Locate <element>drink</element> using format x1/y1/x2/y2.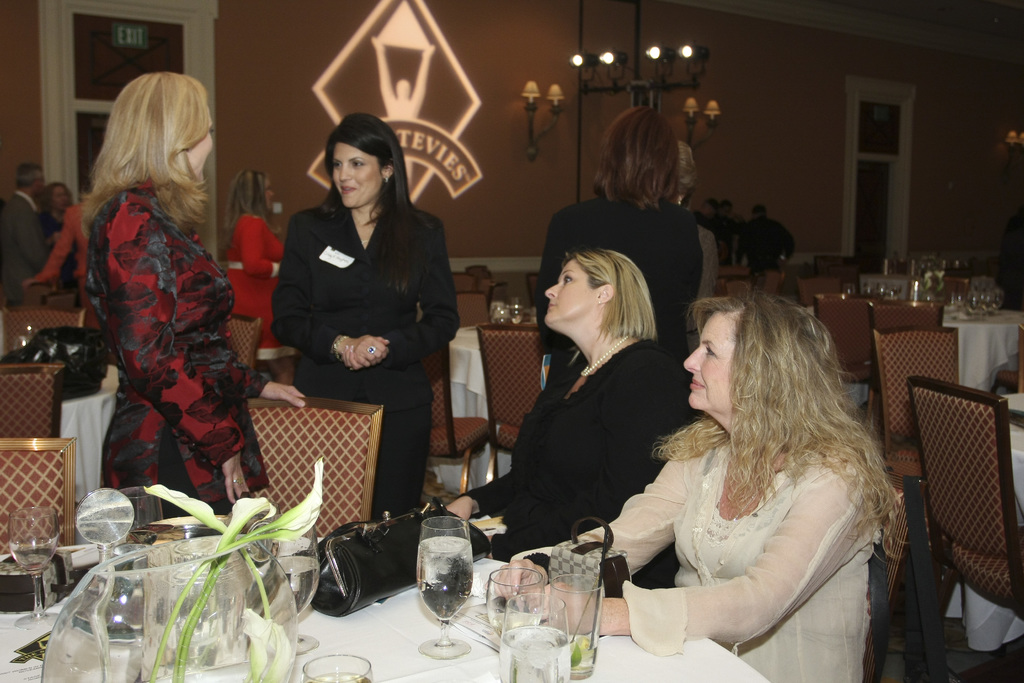
568/630/604/679.
